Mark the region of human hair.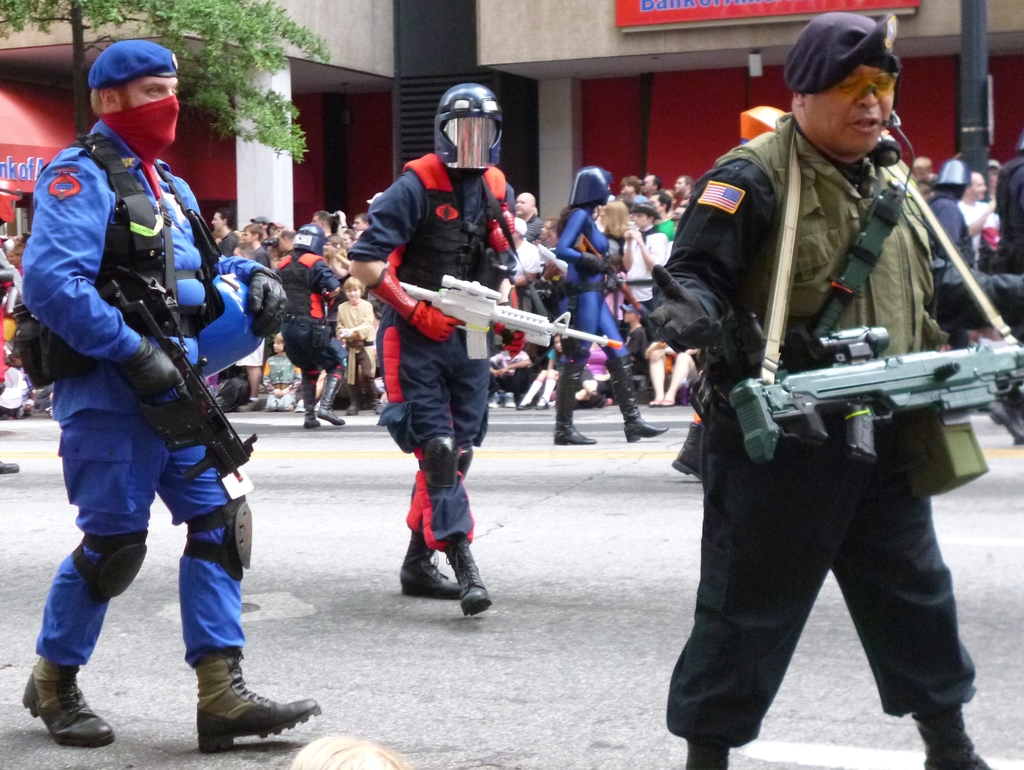
Region: locate(312, 209, 333, 231).
